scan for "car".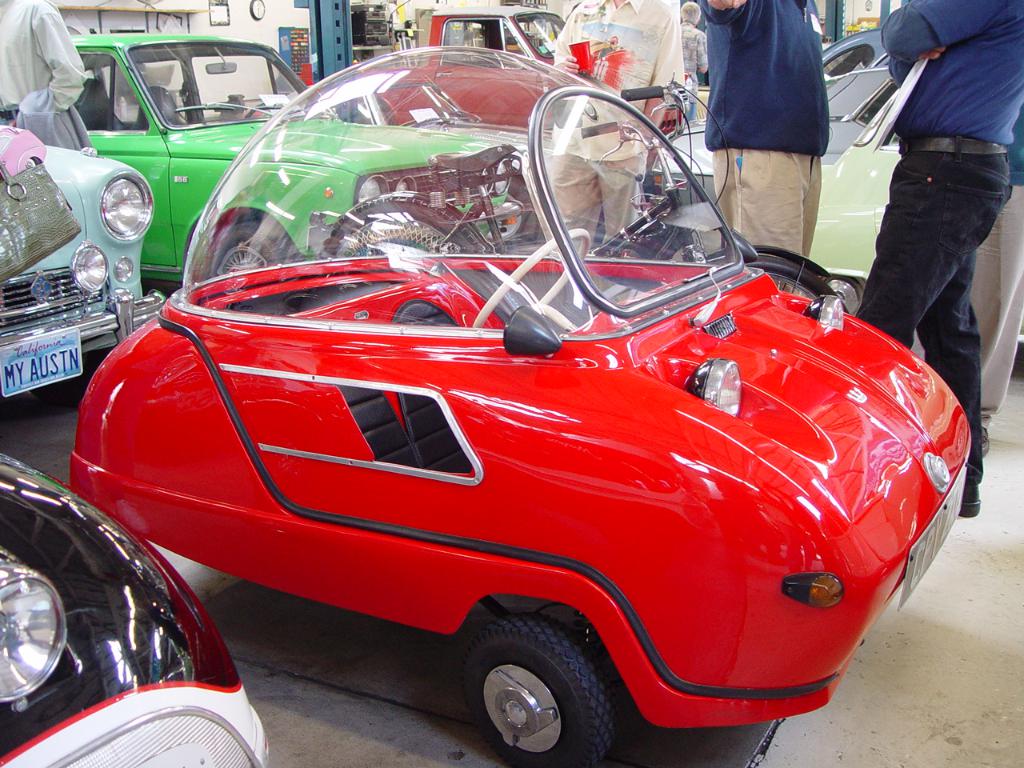
Scan result: BBox(0, 448, 271, 767).
